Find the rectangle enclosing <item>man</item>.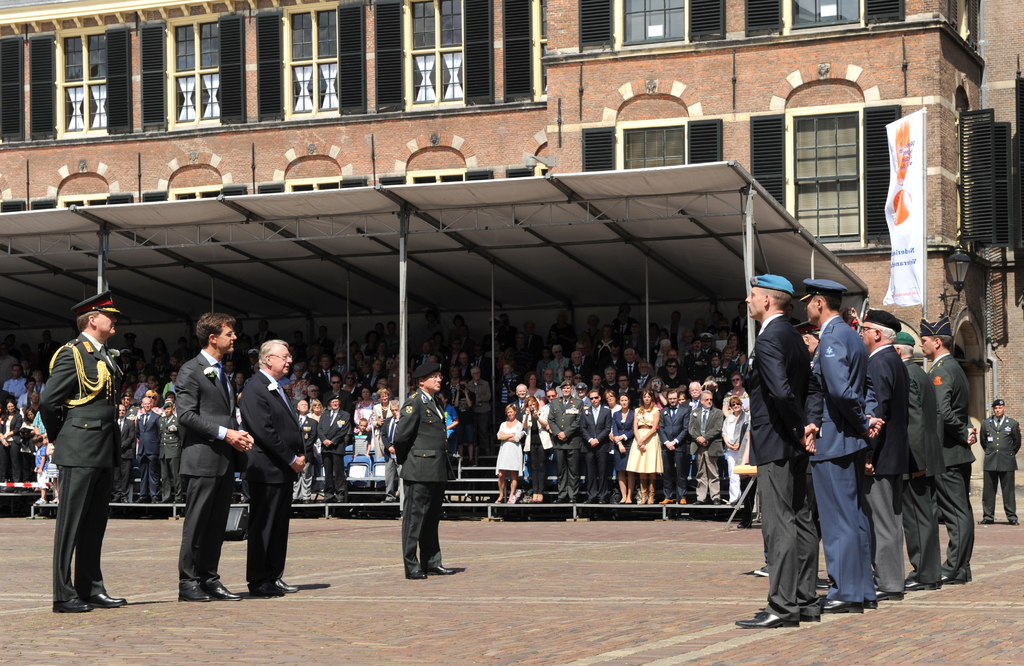
select_region(135, 396, 163, 502).
